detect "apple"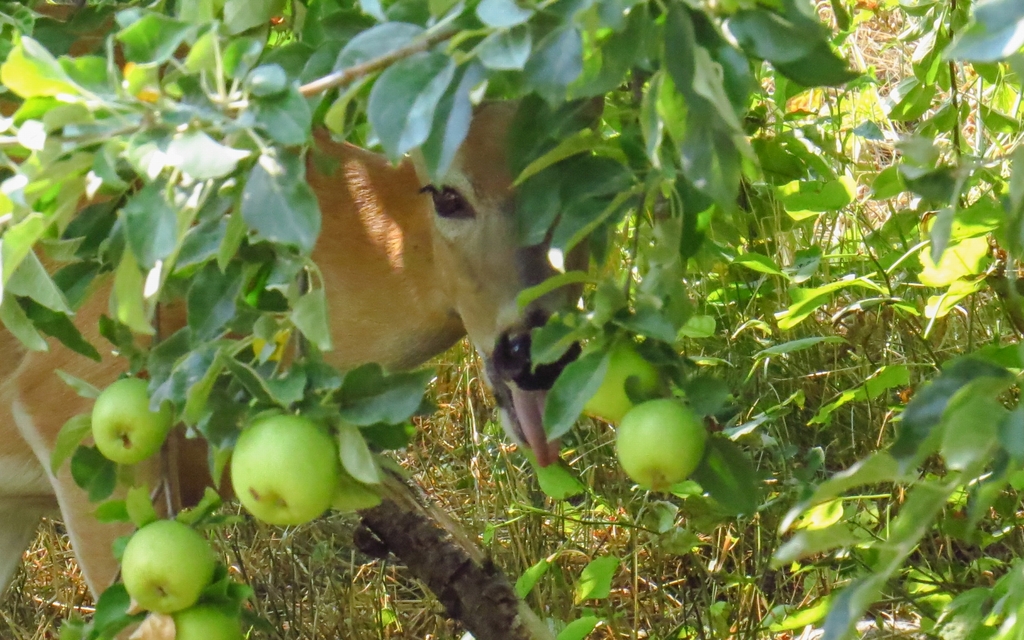
Rect(119, 520, 216, 614)
